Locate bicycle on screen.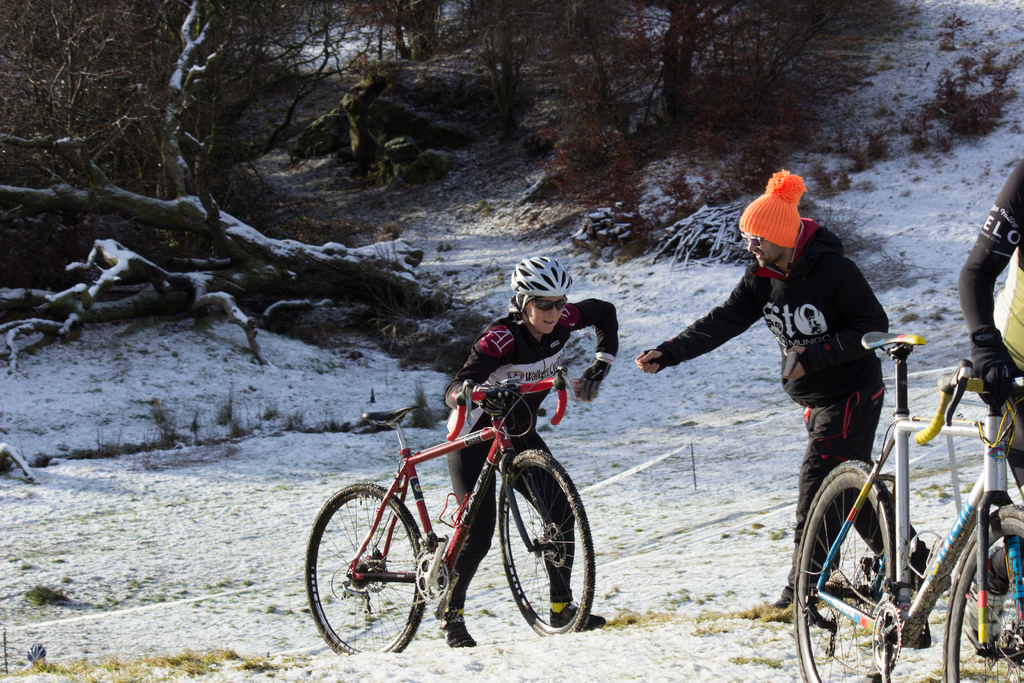
On screen at x1=787 y1=329 x2=1023 y2=682.
